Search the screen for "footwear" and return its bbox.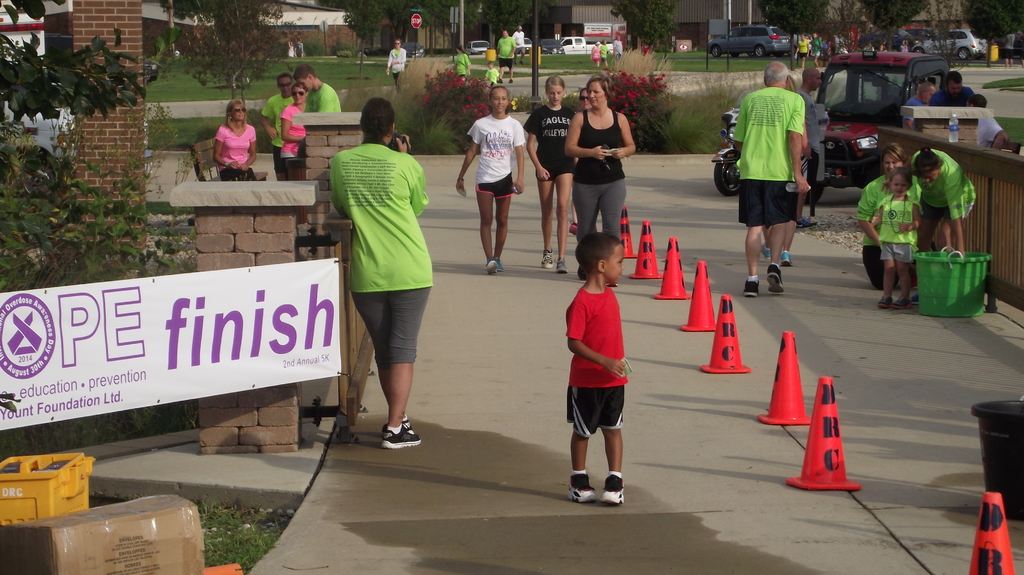
Found: [x1=403, y1=416, x2=412, y2=432].
